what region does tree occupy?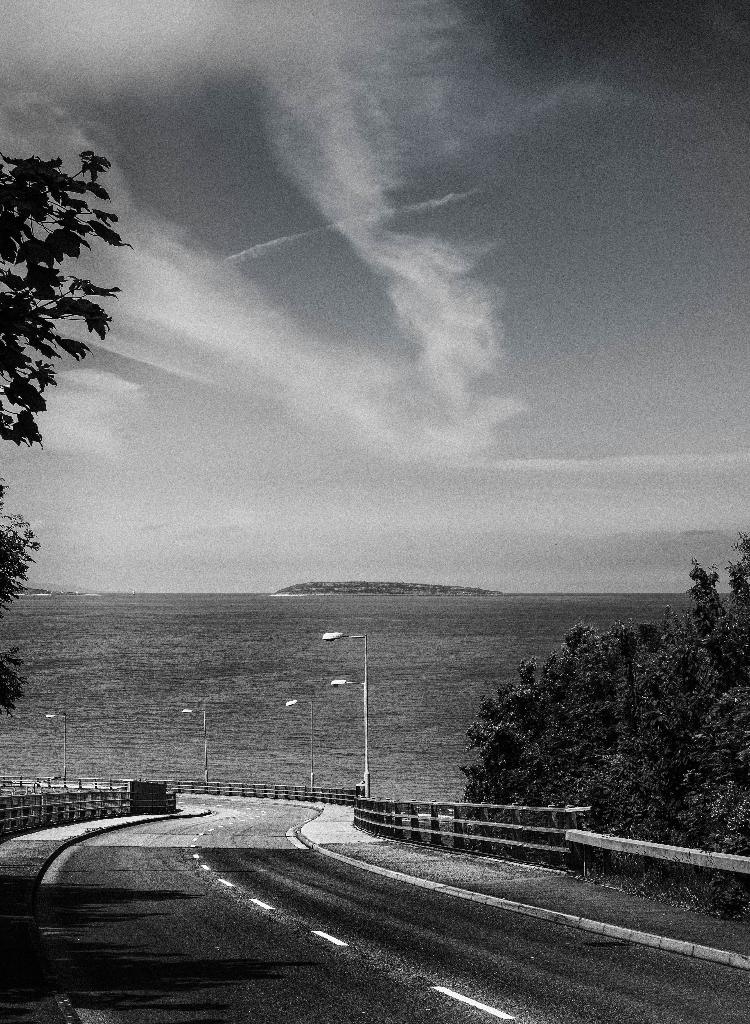
<region>443, 601, 728, 838</region>.
